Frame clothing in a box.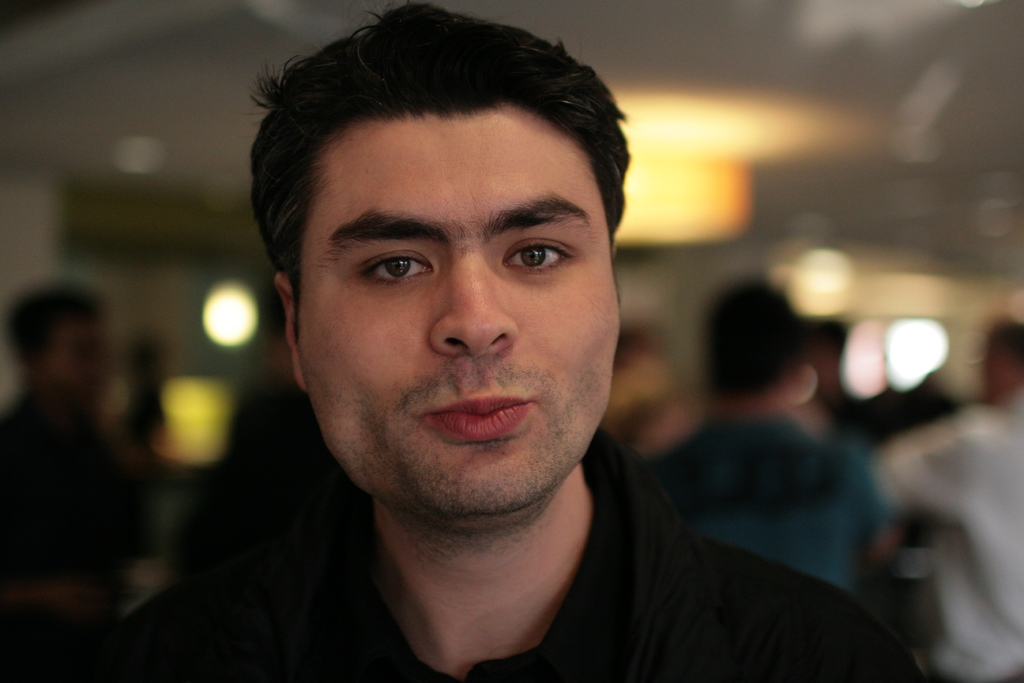
(865,388,1023,682).
